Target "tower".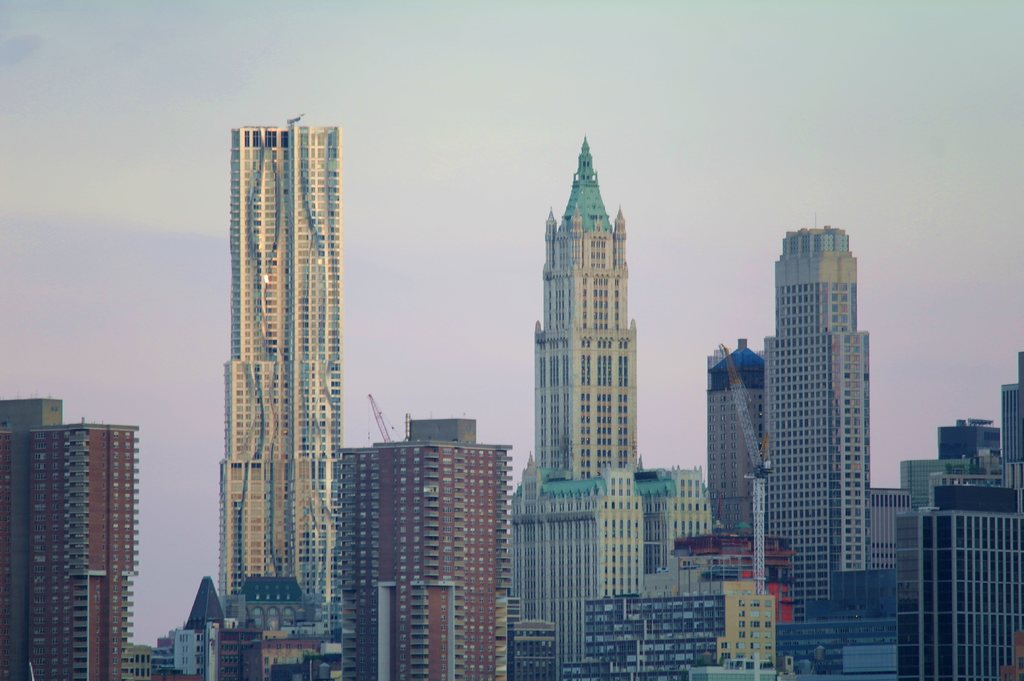
Target region: x1=530, y1=137, x2=636, y2=483.
